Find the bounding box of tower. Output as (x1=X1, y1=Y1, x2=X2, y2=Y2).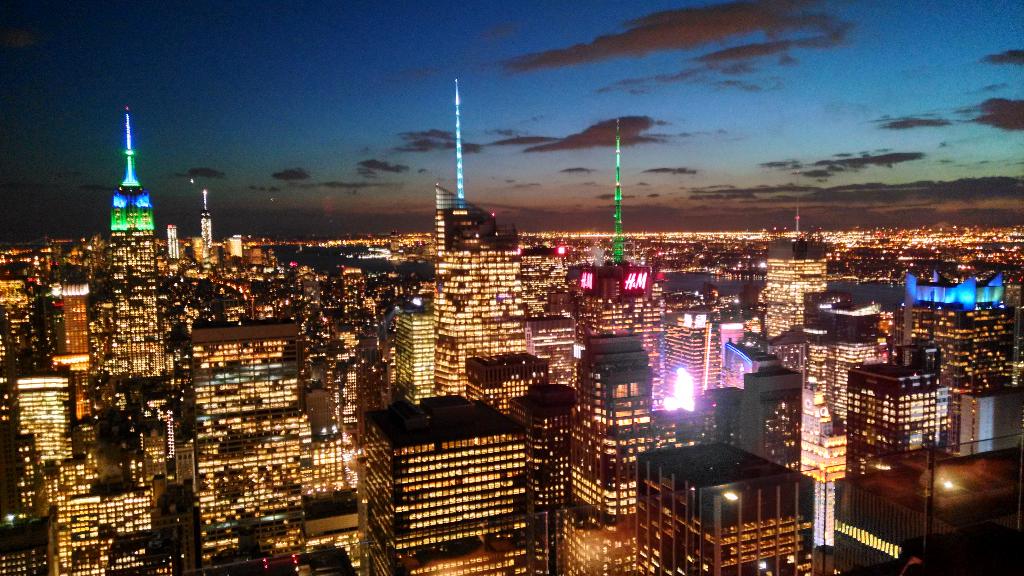
(x1=430, y1=195, x2=529, y2=401).
